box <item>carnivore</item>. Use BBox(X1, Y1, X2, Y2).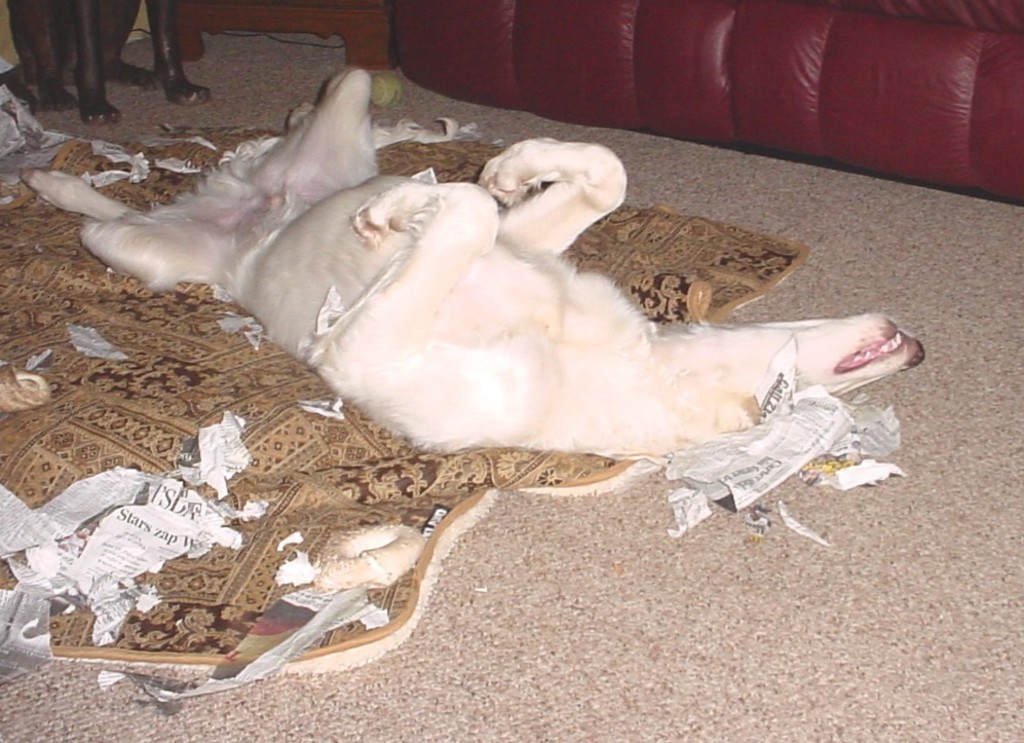
BBox(23, 64, 928, 455).
